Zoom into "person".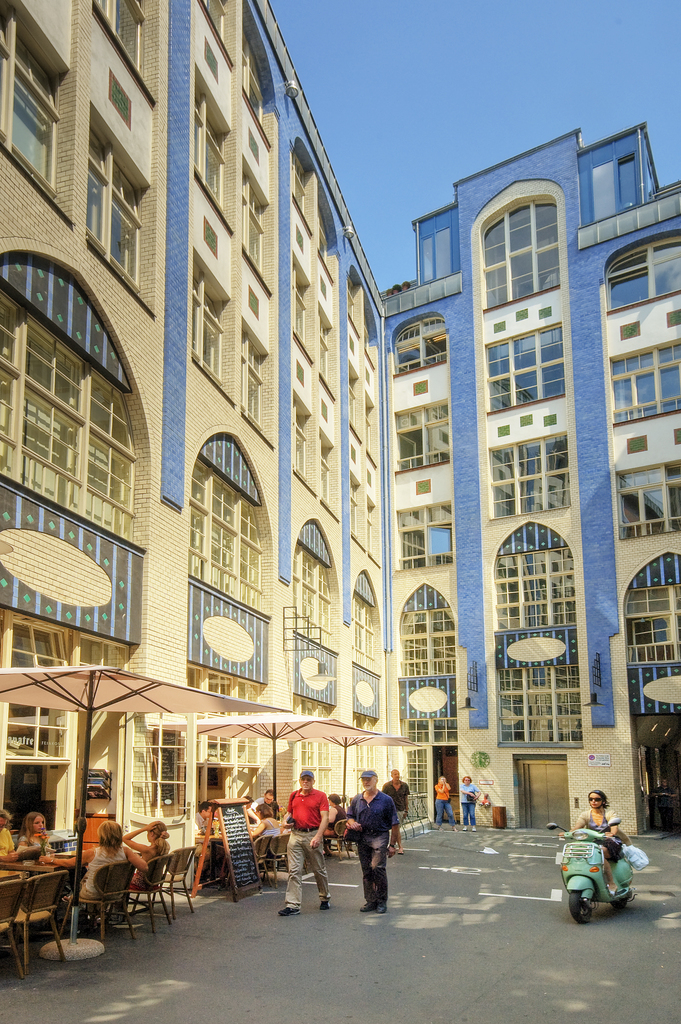
Zoom target: 378/764/409/852.
